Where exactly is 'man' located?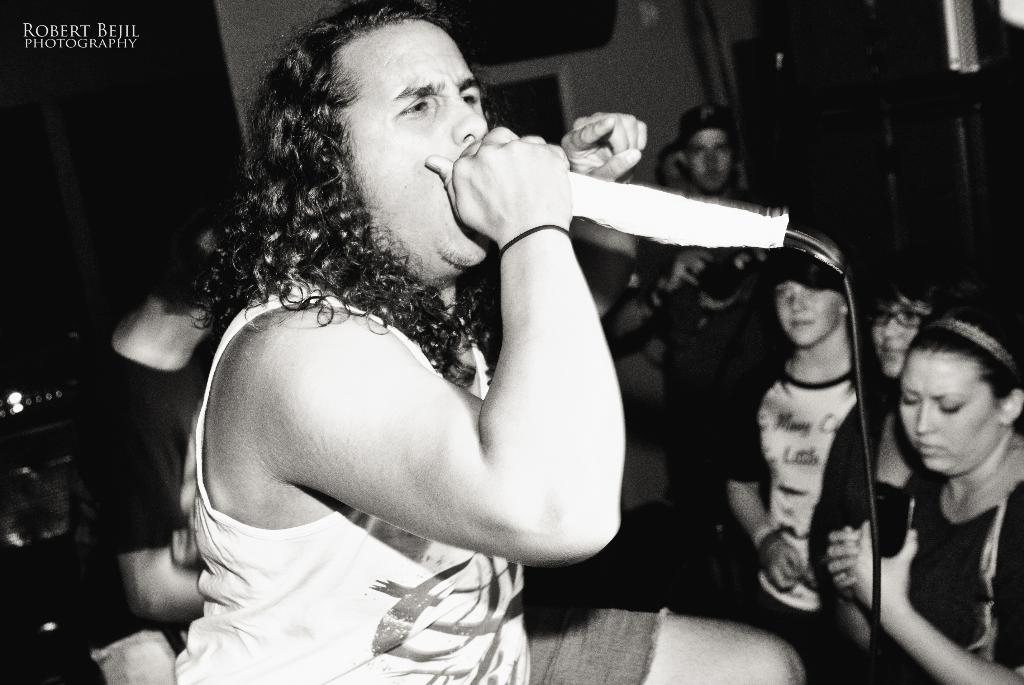
Its bounding box is (left=163, top=0, right=809, bottom=684).
